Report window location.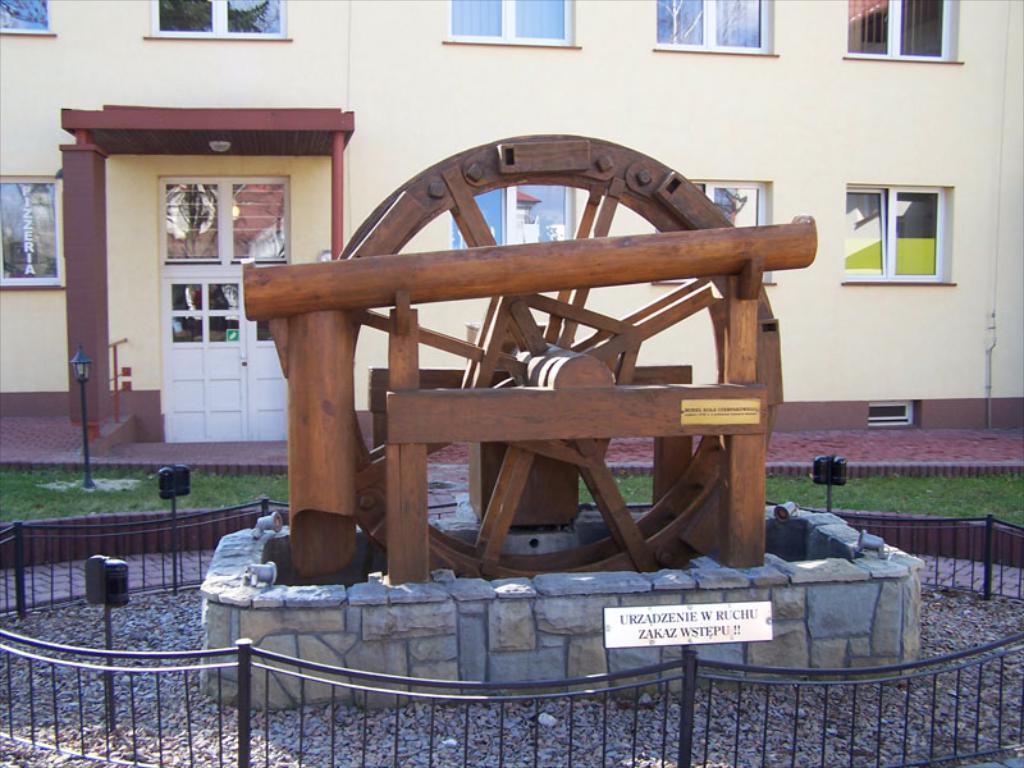
Report: [left=3, top=0, right=58, bottom=37].
